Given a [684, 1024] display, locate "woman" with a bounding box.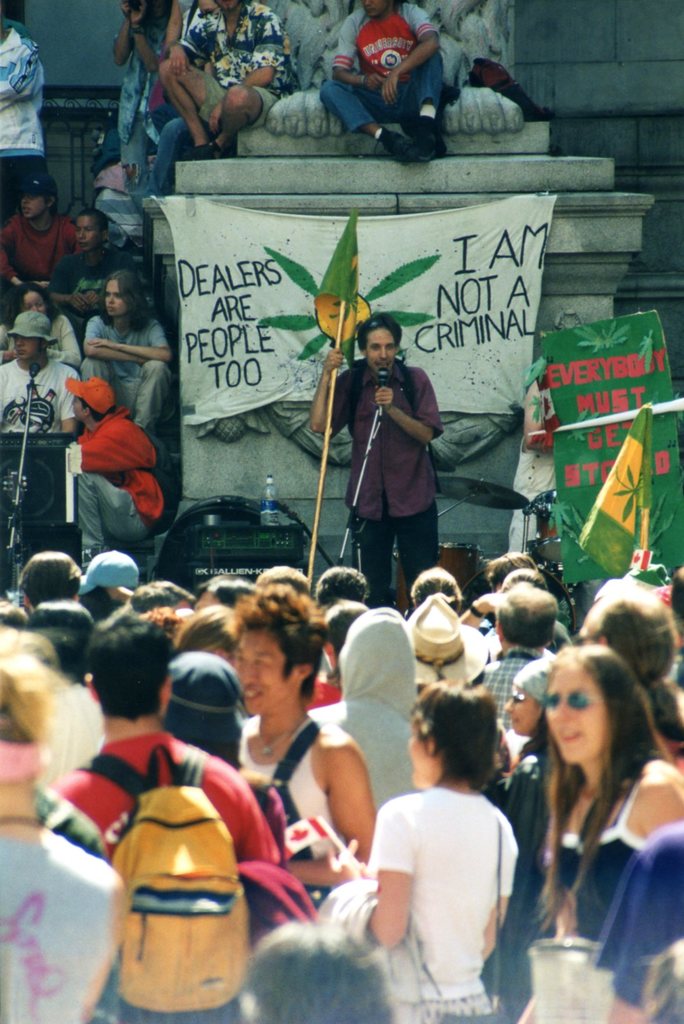
Located: BBox(0, 282, 81, 367).
